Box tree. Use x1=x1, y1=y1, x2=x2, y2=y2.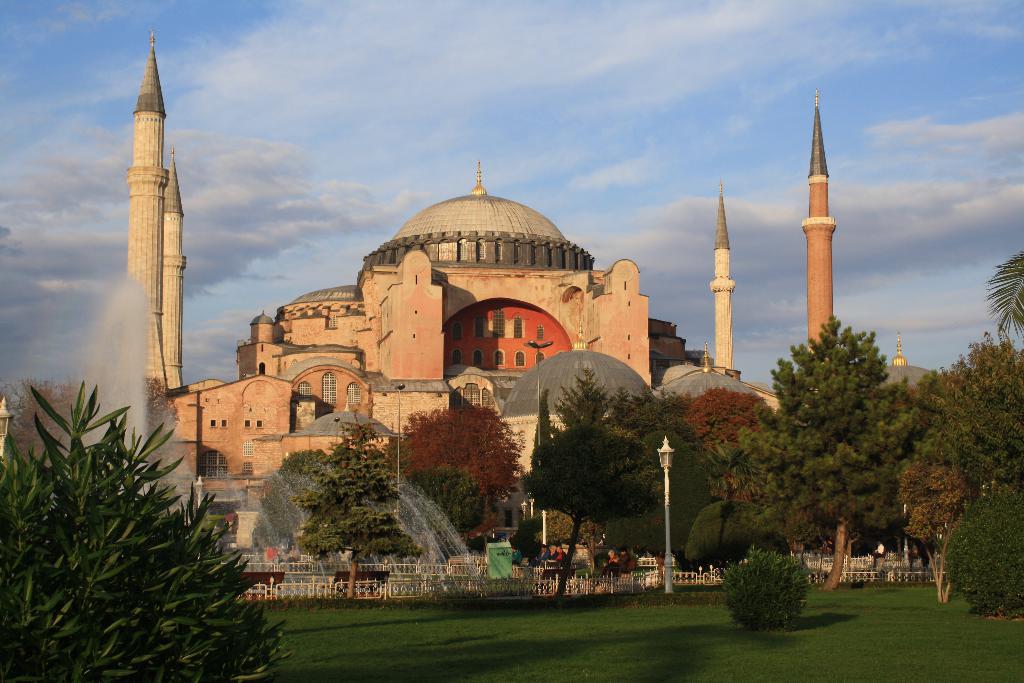
x1=687, y1=498, x2=794, y2=571.
